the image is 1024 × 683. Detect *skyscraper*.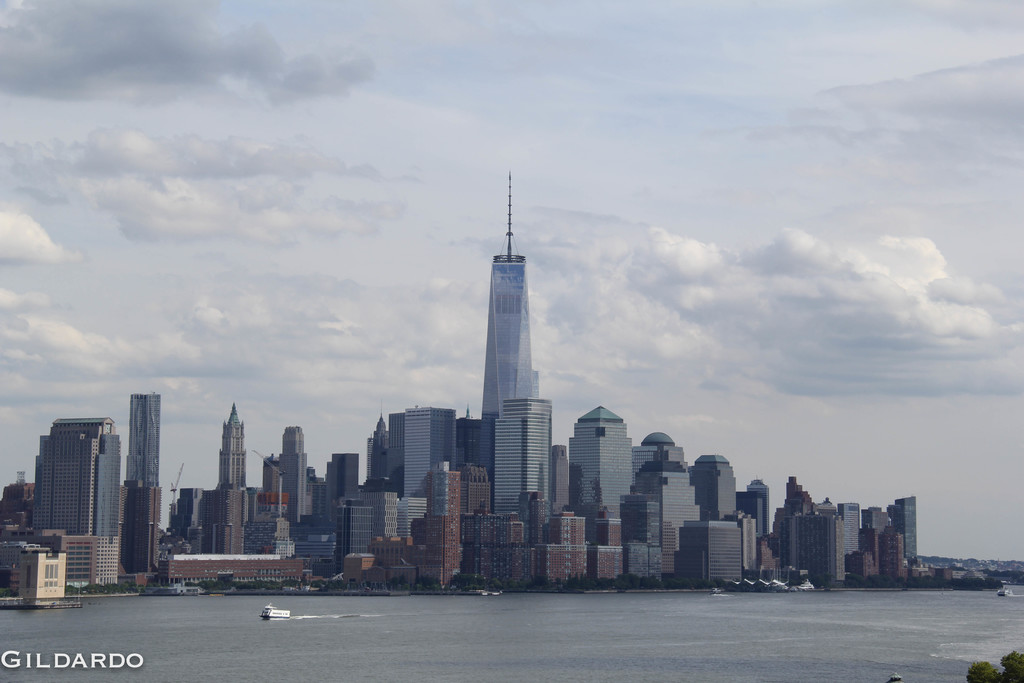
Detection: (694,450,741,514).
